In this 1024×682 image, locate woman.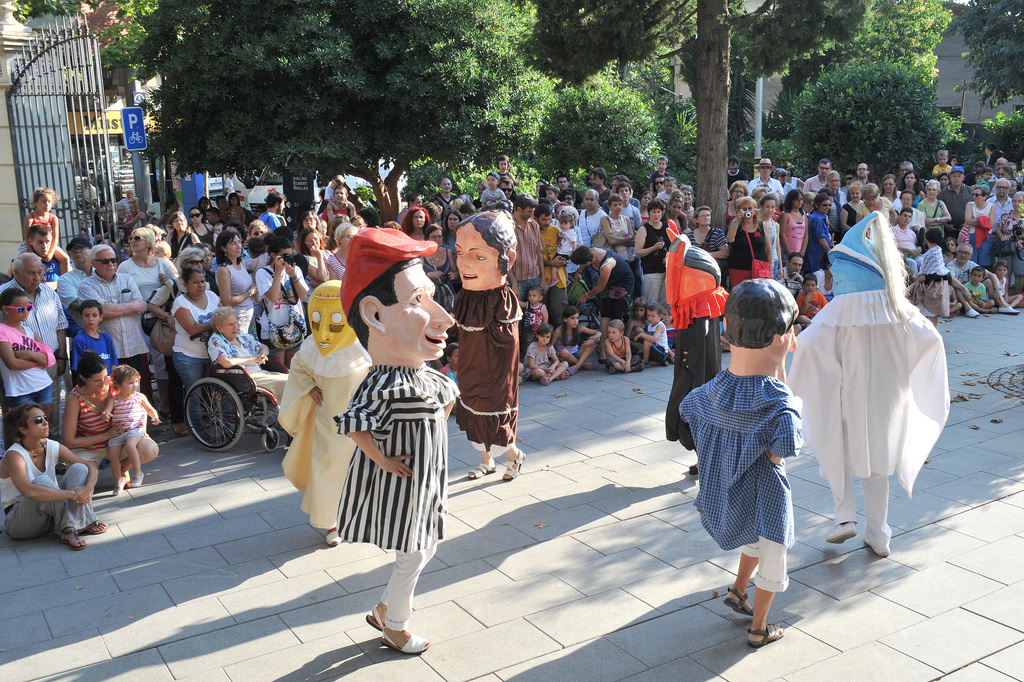
Bounding box: 173/269/224/445.
